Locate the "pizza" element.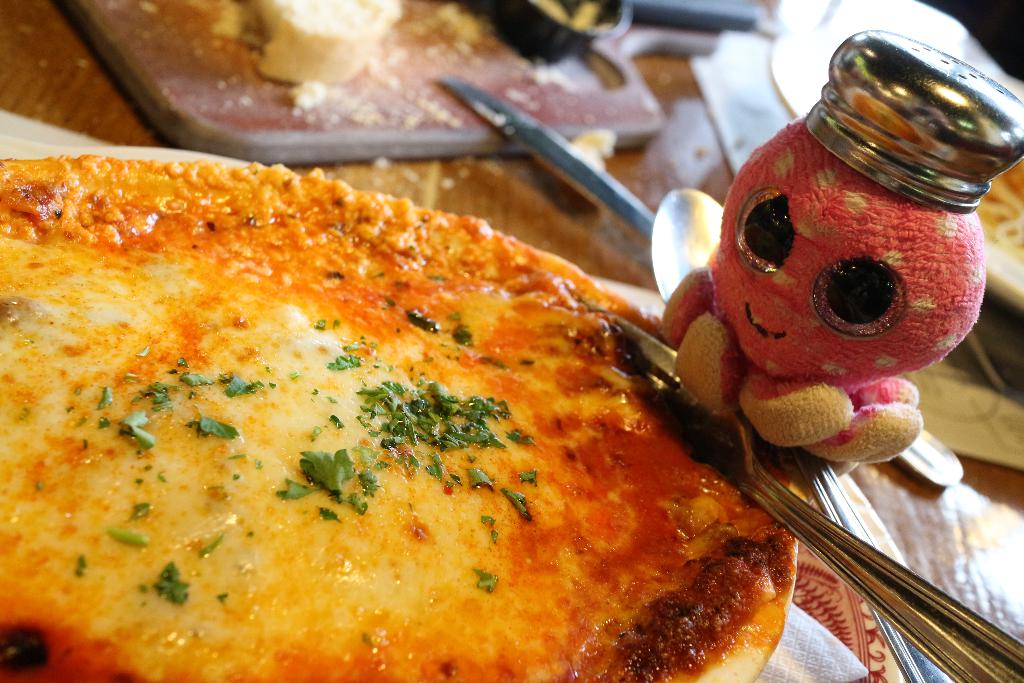
Element bbox: bbox=[0, 144, 878, 682].
